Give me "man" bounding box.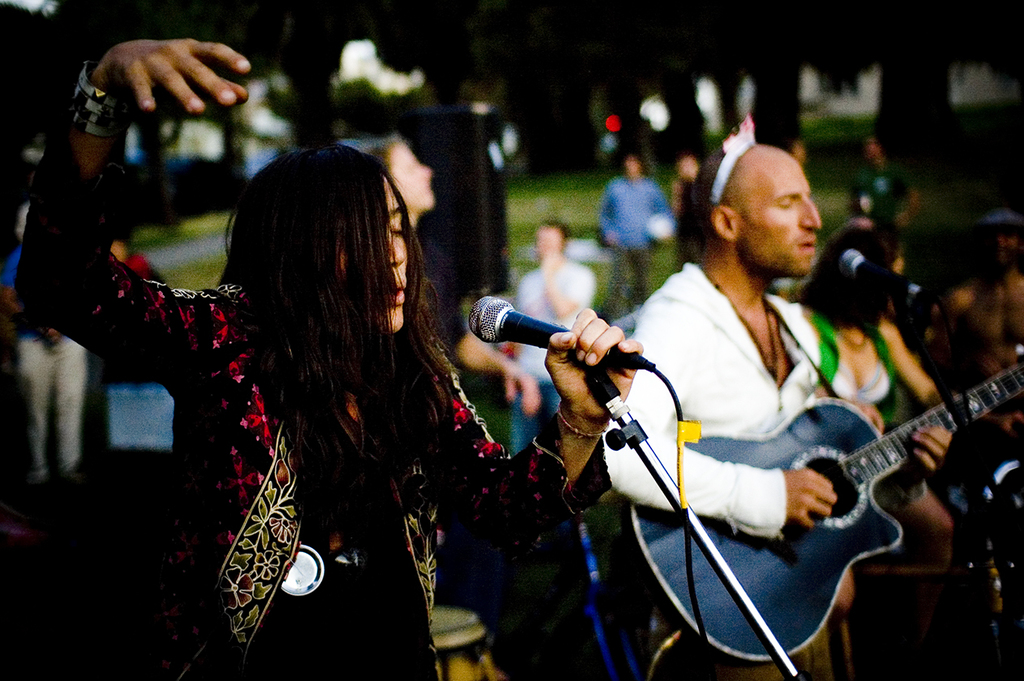
bbox=(843, 134, 926, 281).
